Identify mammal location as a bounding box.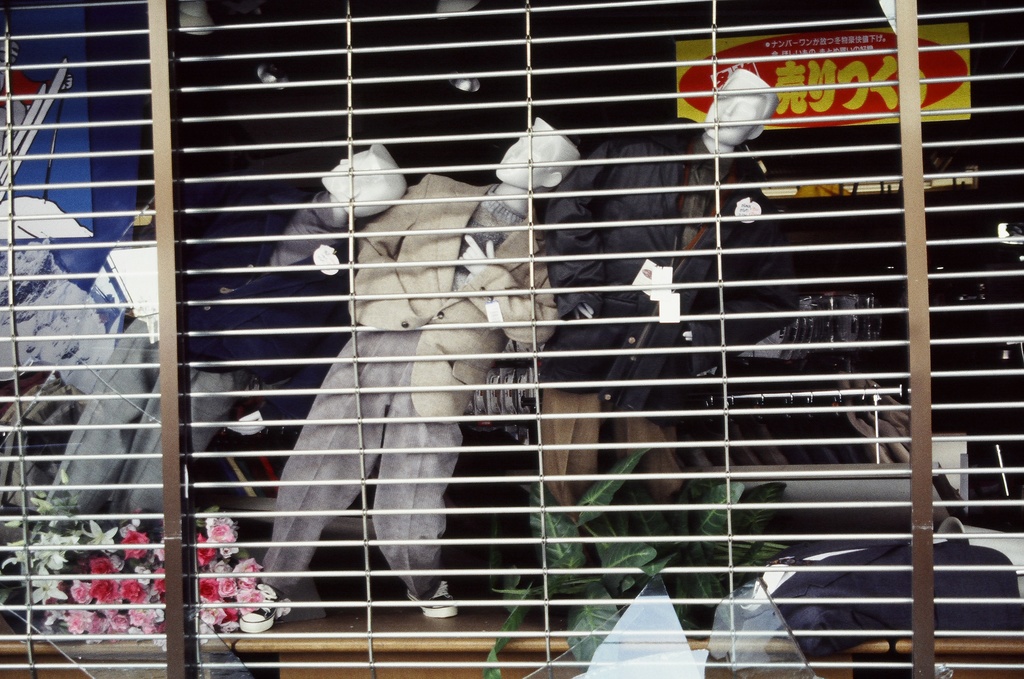
(530, 61, 801, 582).
